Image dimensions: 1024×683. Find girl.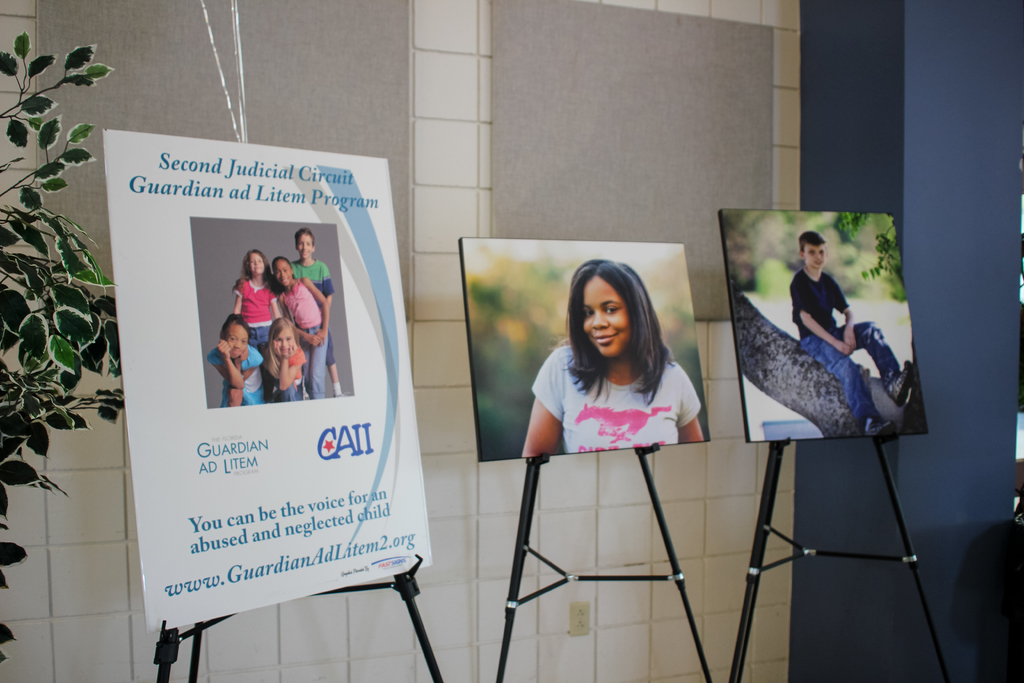
(x1=265, y1=318, x2=304, y2=401).
